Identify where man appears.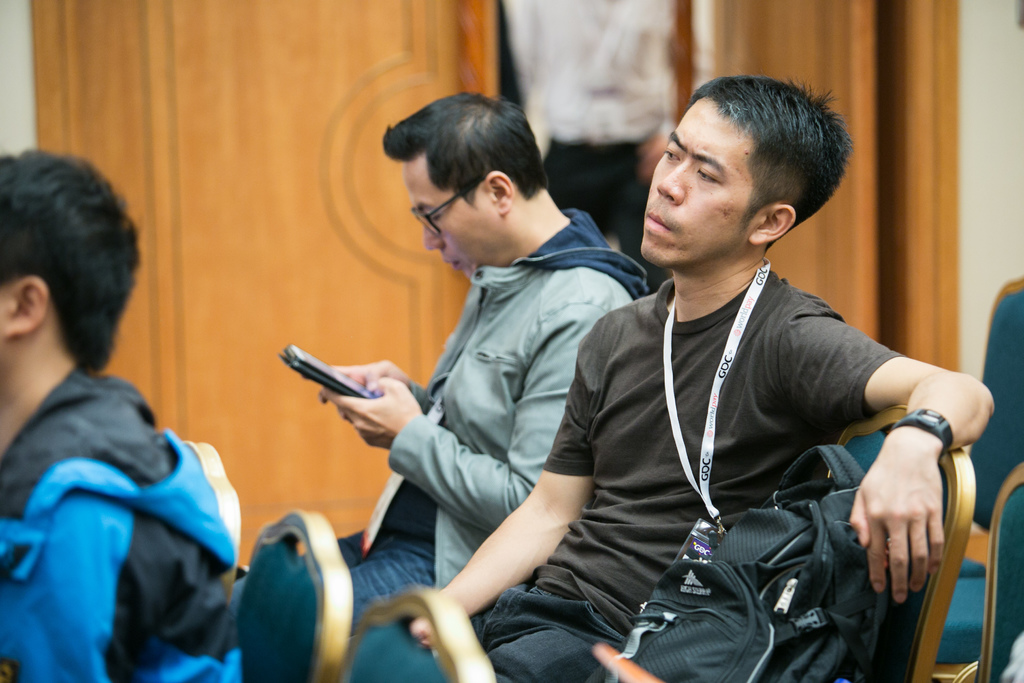
Appears at bbox(340, 85, 656, 627).
